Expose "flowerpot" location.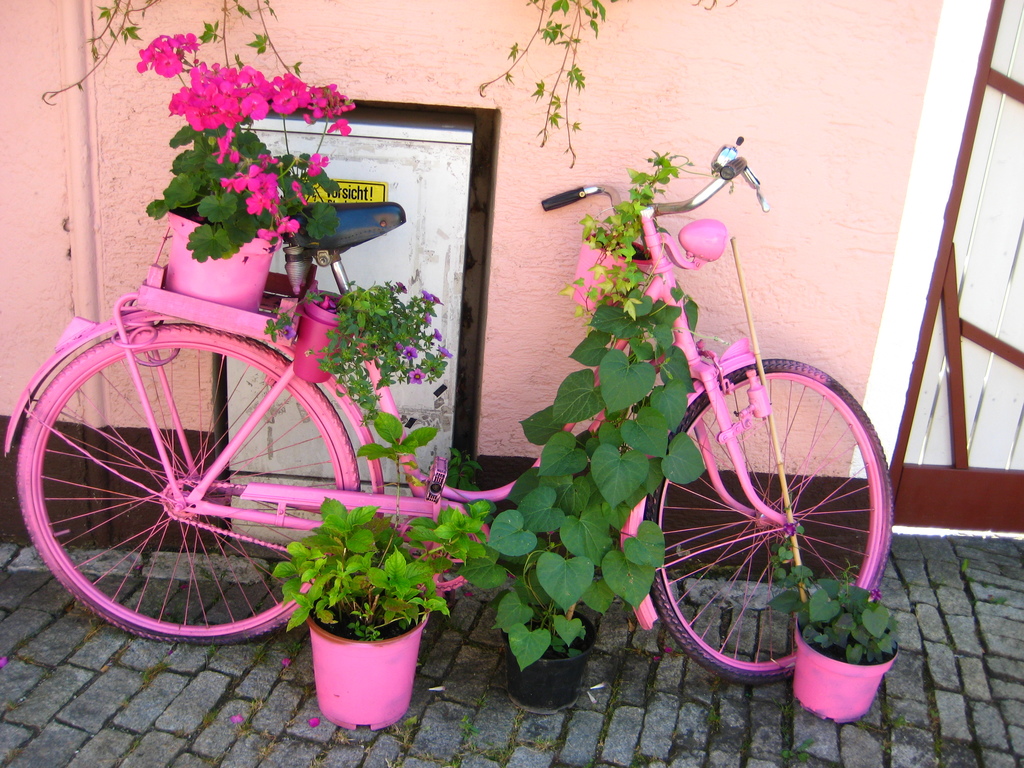
Exposed at bbox=[170, 195, 280, 310].
